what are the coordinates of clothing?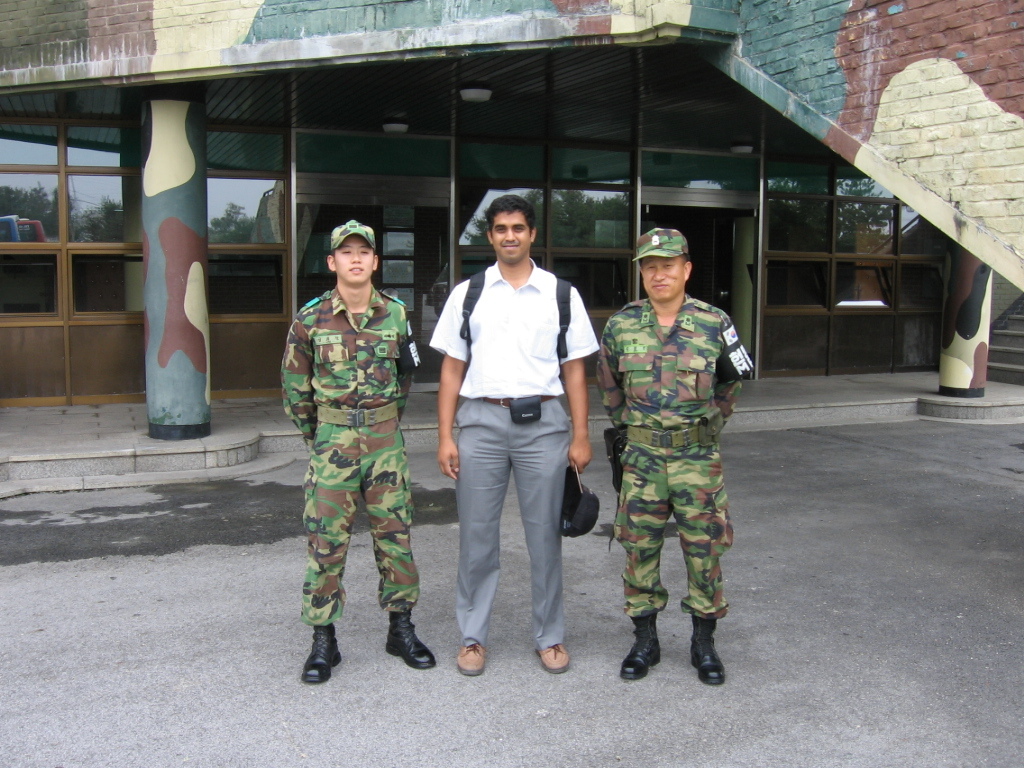
bbox(596, 255, 749, 684).
